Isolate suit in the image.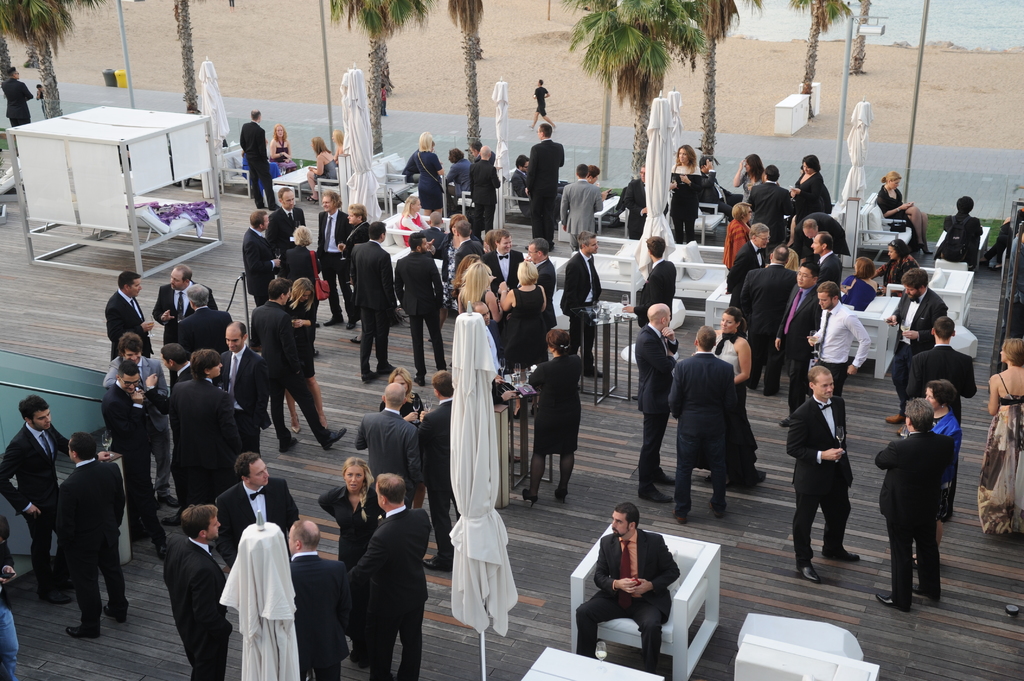
Isolated region: pyautogui.locateOnScreen(418, 396, 454, 561).
